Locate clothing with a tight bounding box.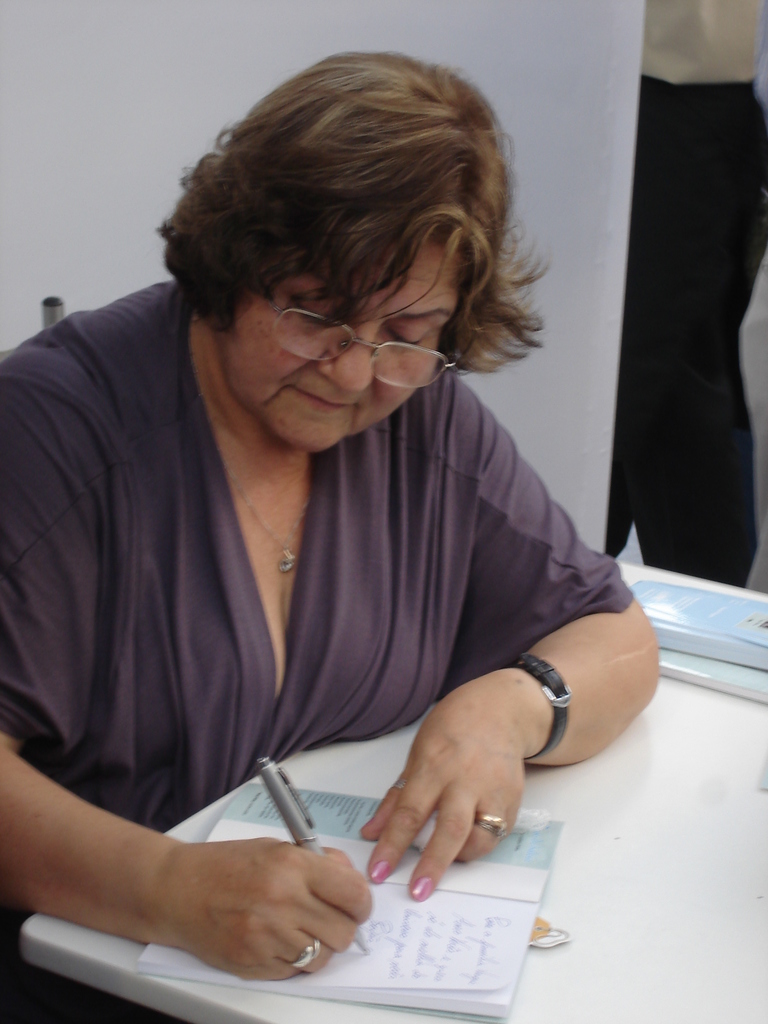
box(13, 224, 662, 963).
